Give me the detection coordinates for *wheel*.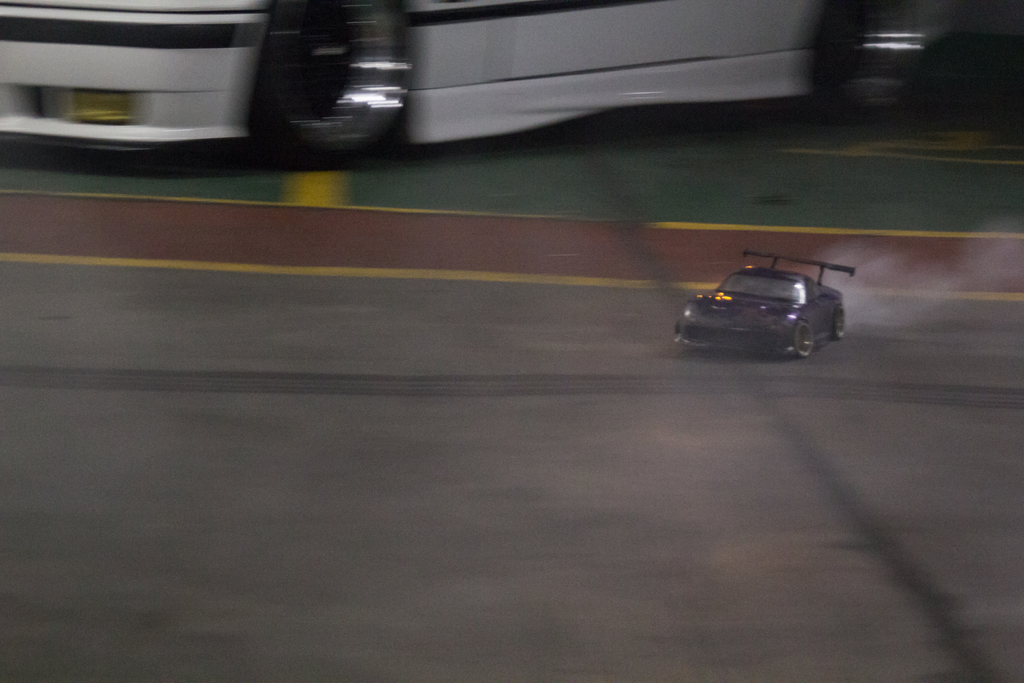
x1=835 y1=304 x2=846 y2=340.
